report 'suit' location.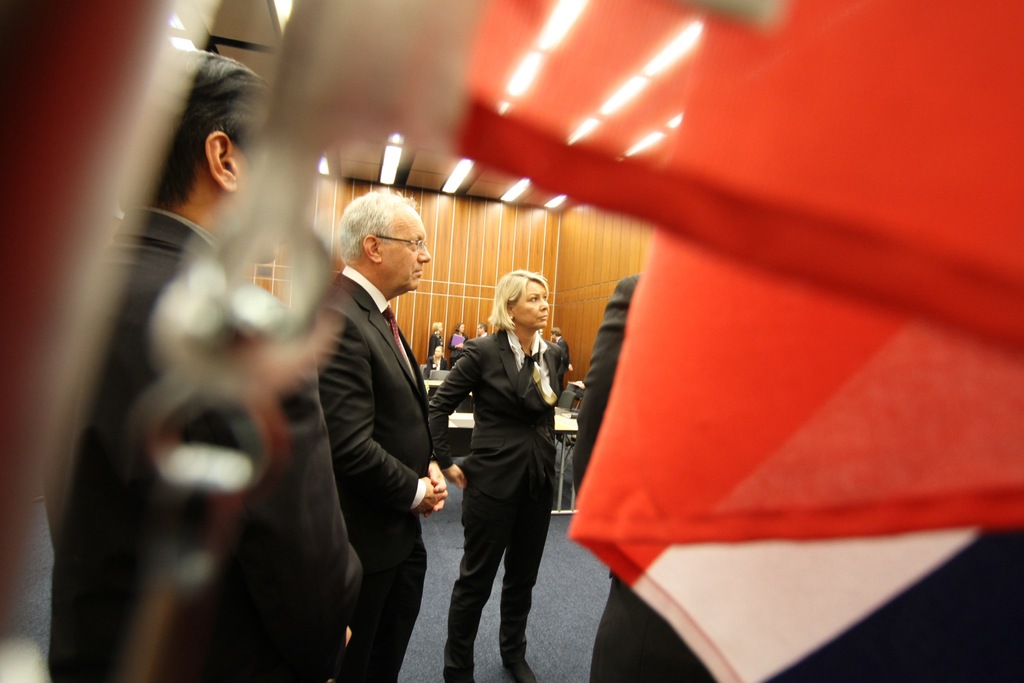
Report: [556, 338, 572, 391].
